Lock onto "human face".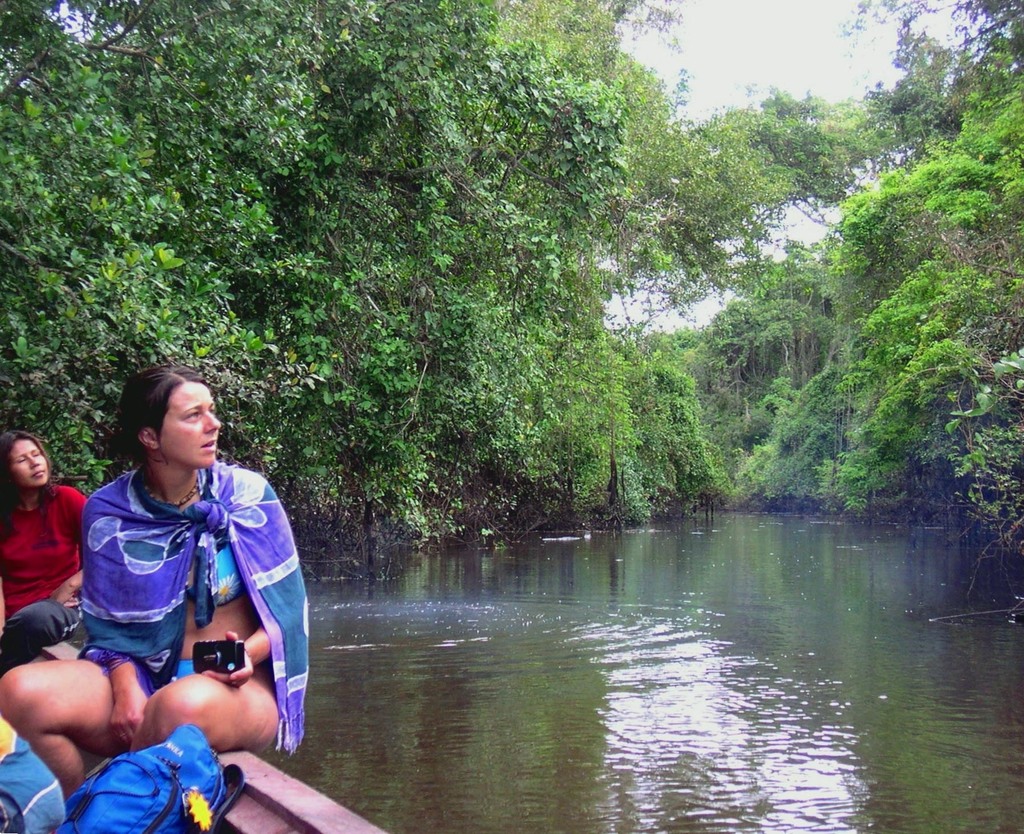
Locked: <box>159,382,222,467</box>.
